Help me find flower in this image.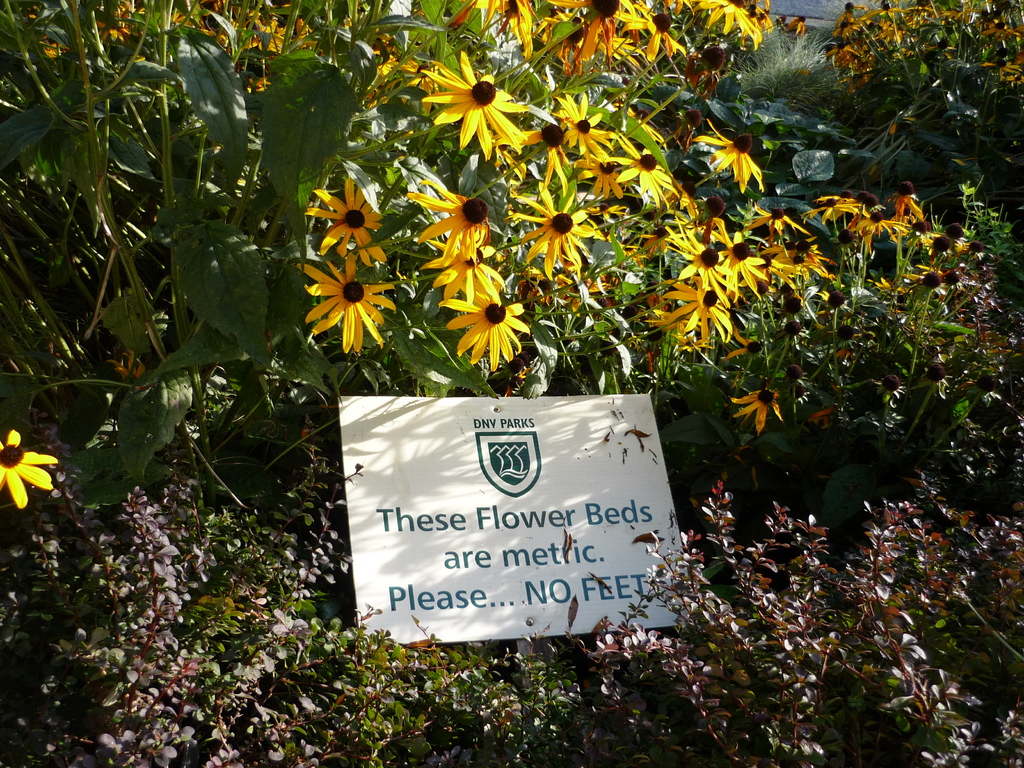
Found it: region(881, 218, 911, 243).
